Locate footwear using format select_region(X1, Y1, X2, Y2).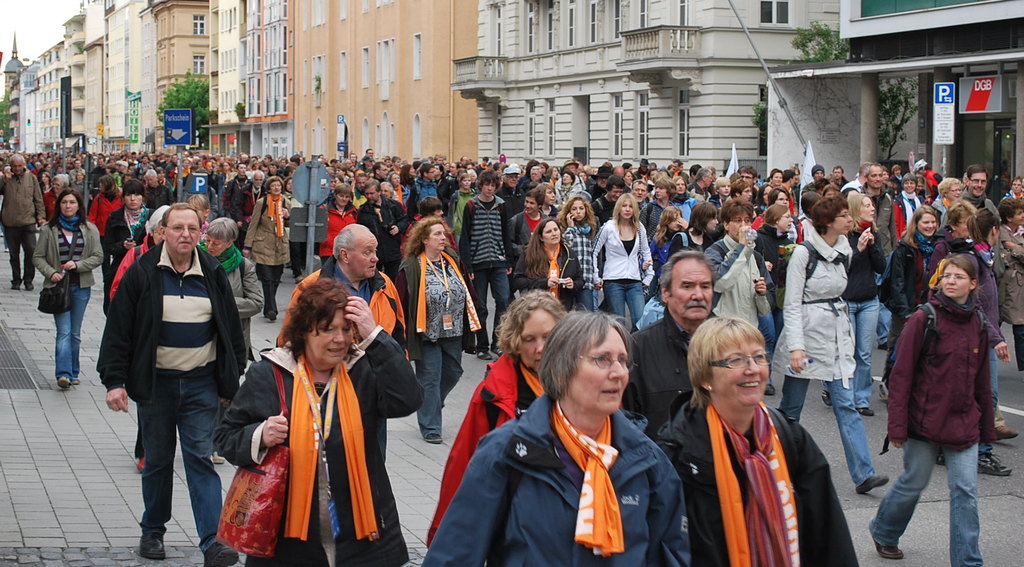
select_region(981, 454, 1010, 475).
